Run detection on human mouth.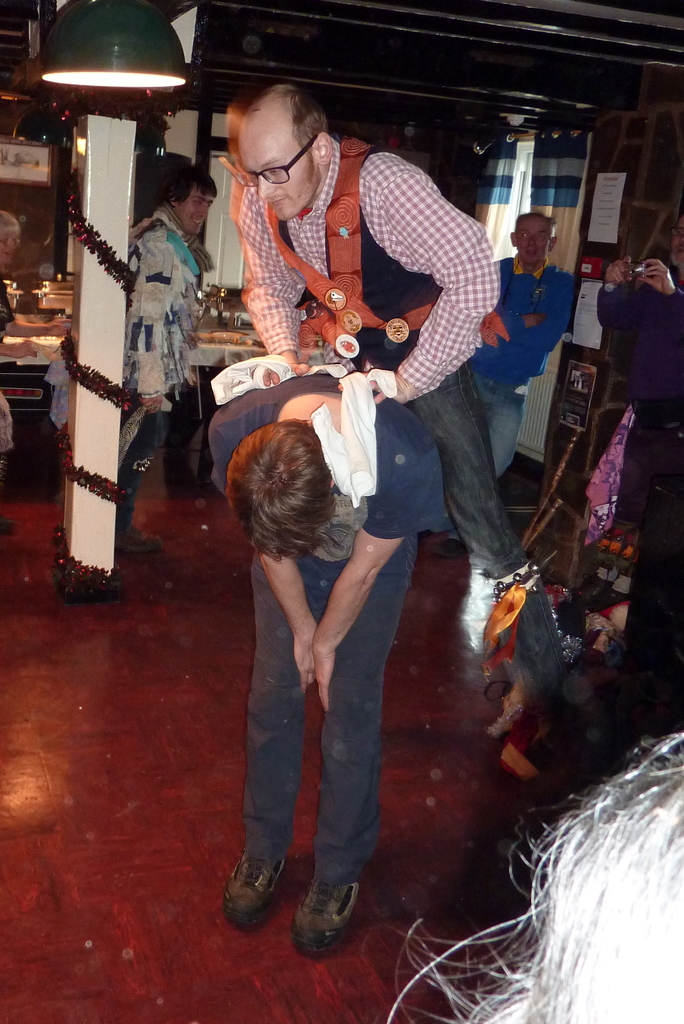
Result: {"left": 268, "top": 197, "right": 289, "bottom": 206}.
